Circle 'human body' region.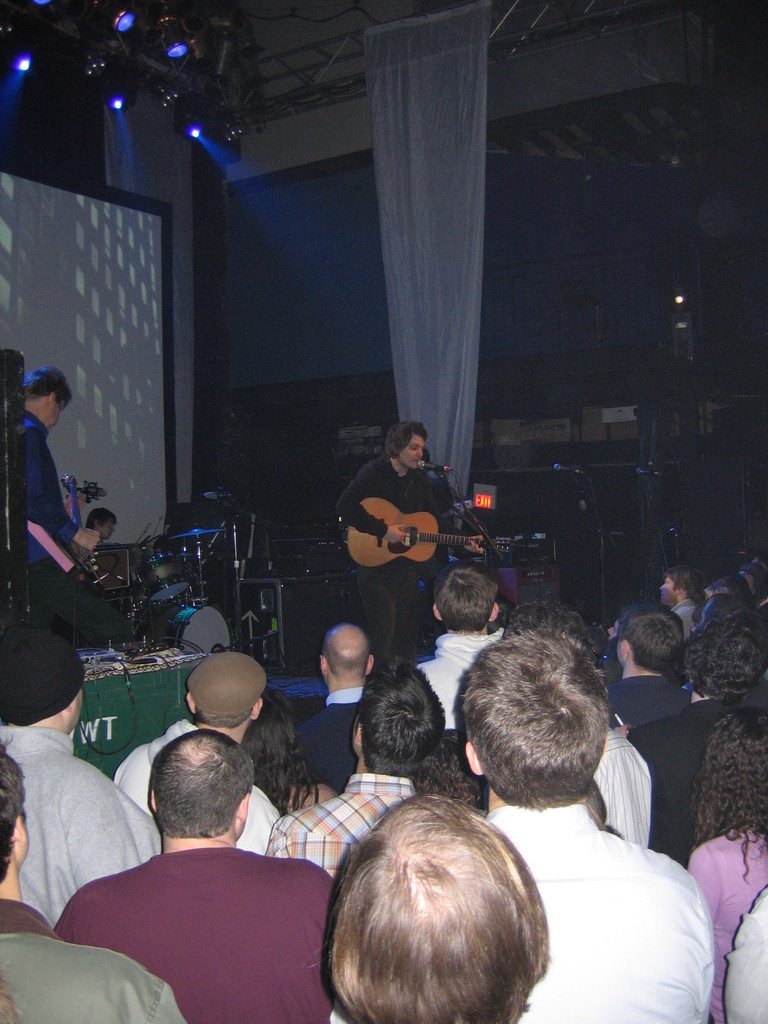
Region: l=18, t=355, r=131, b=650.
